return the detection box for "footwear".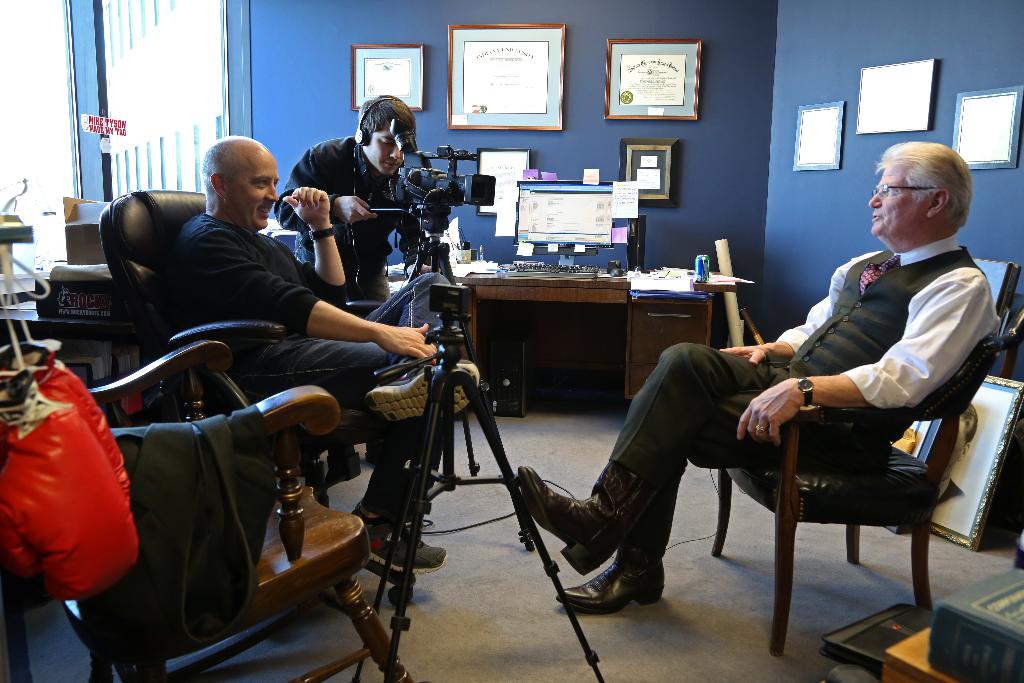
left=557, top=486, right=678, bottom=614.
